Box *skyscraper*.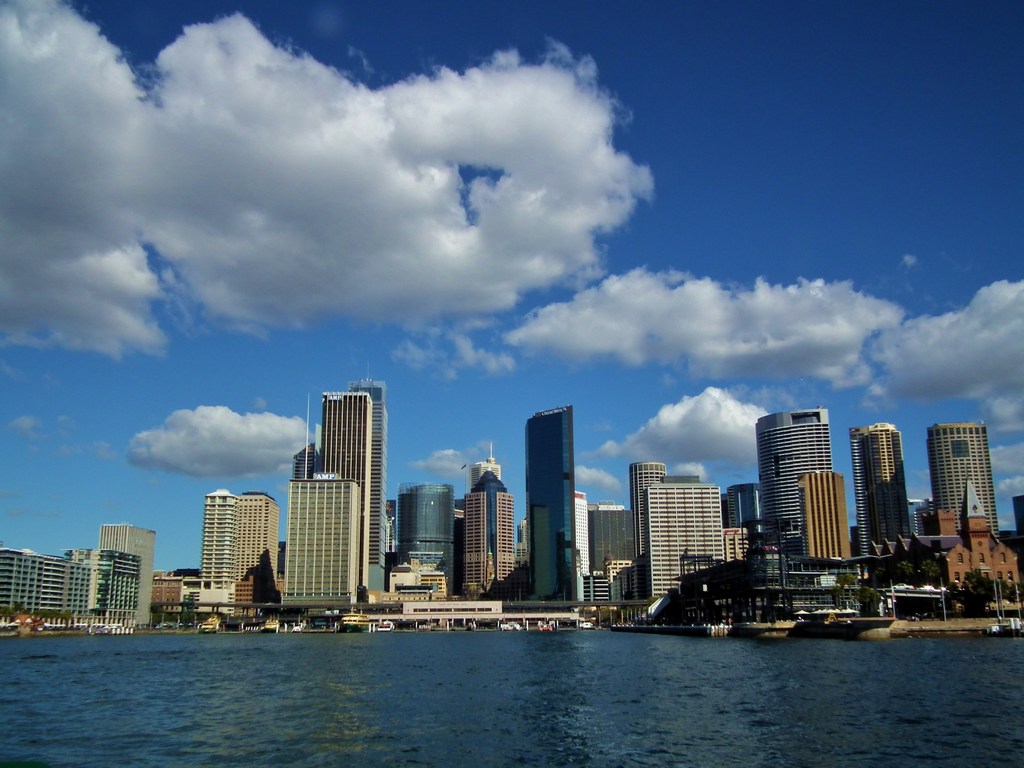
pyautogui.locateOnScreen(529, 400, 574, 606).
